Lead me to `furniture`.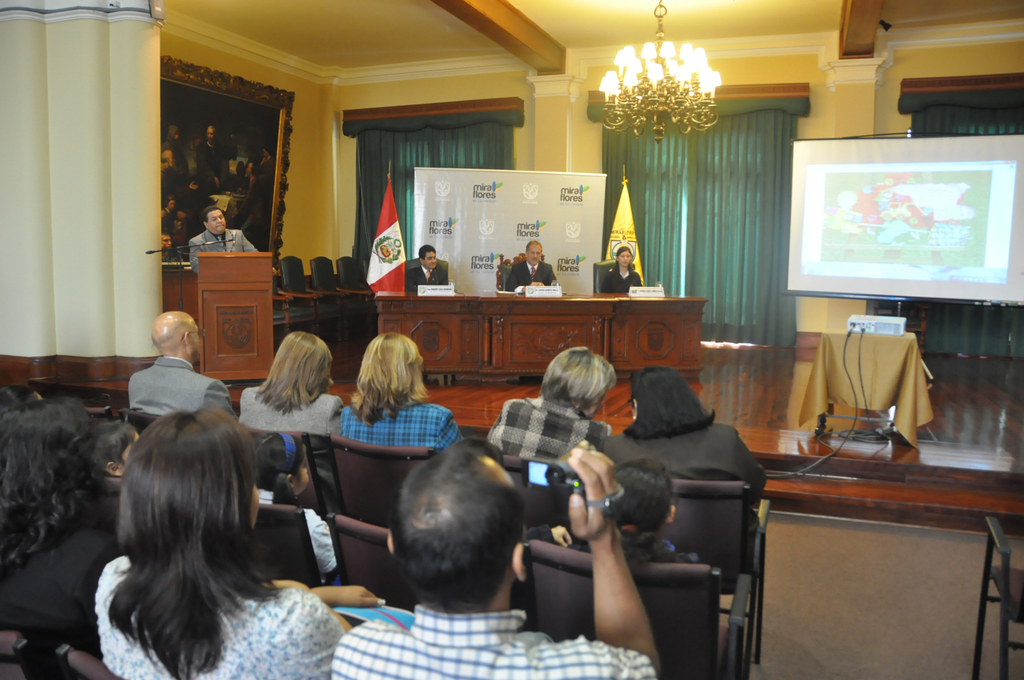
Lead to bbox=[813, 327, 915, 447].
